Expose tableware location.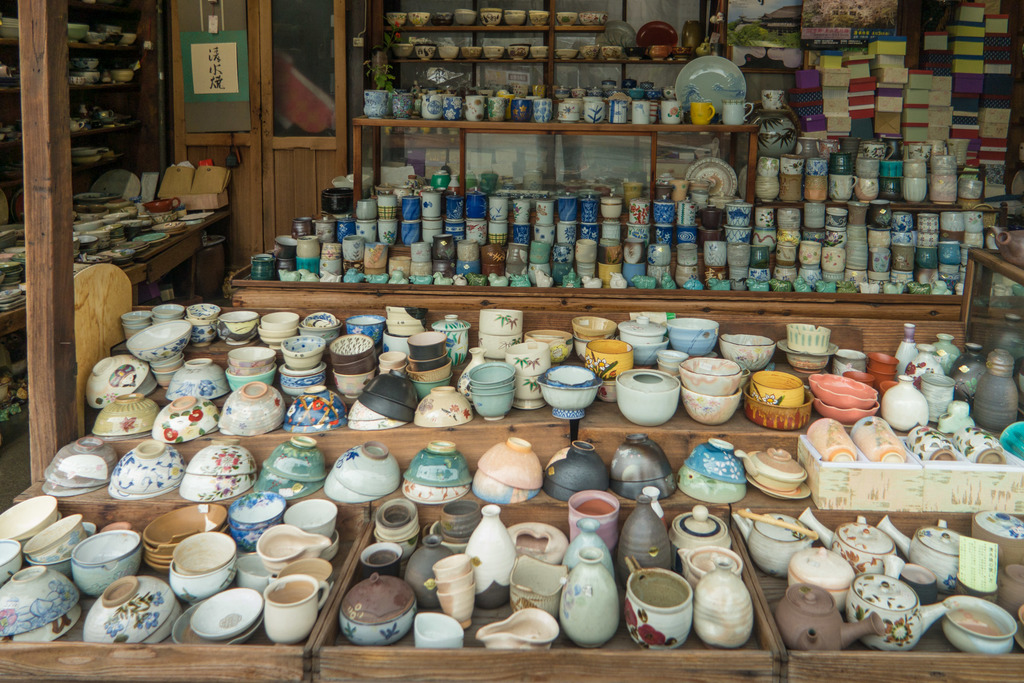
Exposed at 151,363,188,391.
